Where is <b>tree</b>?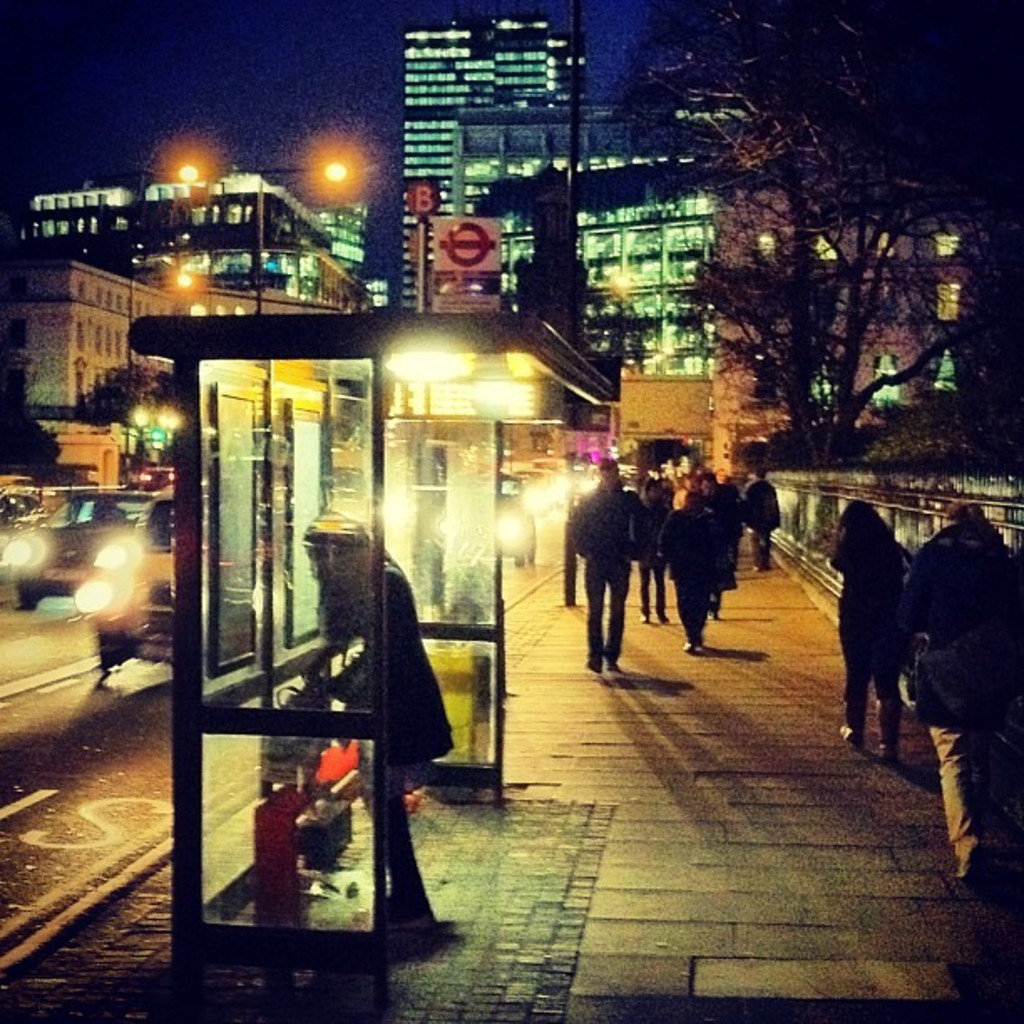
x1=0, y1=281, x2=87, y2=500.
